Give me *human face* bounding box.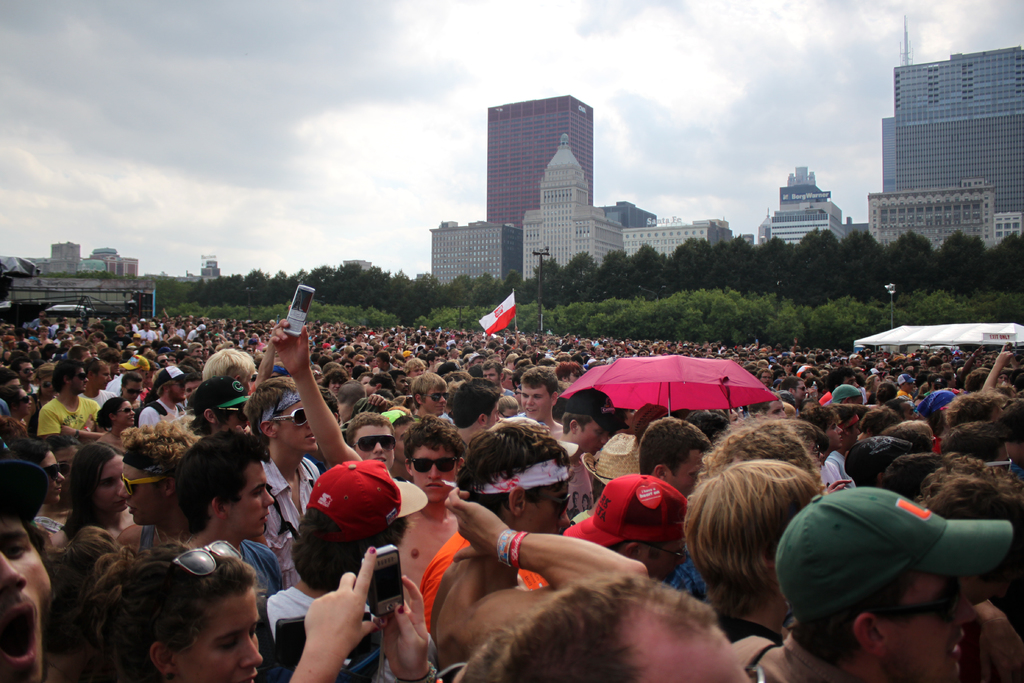
left=520, top=384, right=552, bottom=420.
